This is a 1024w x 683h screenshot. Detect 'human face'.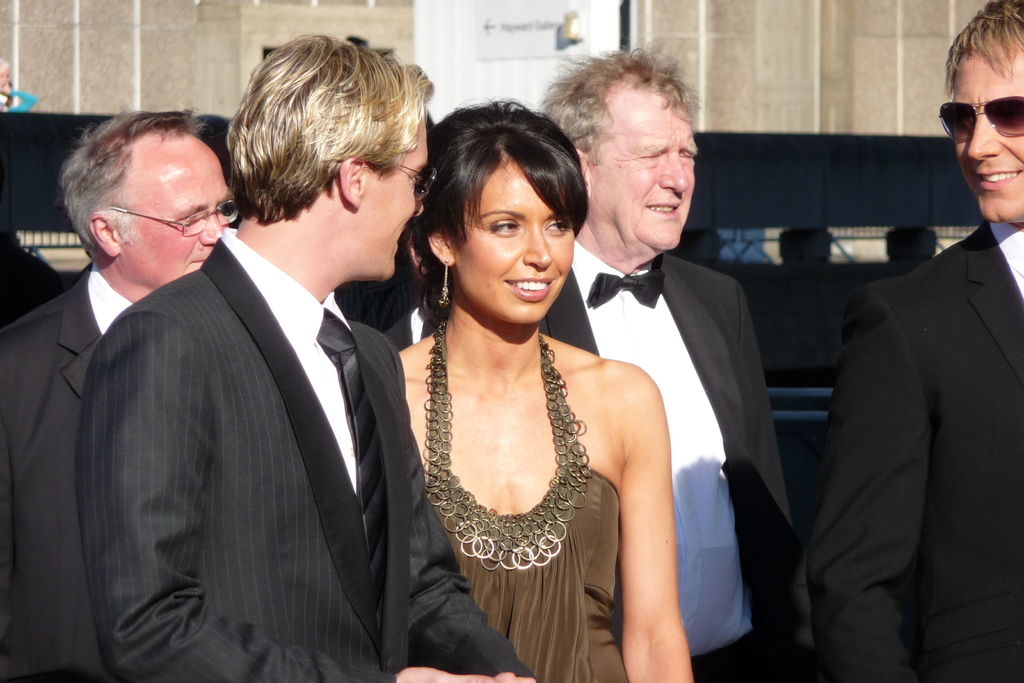
detection(123, 152, 229, 286).
